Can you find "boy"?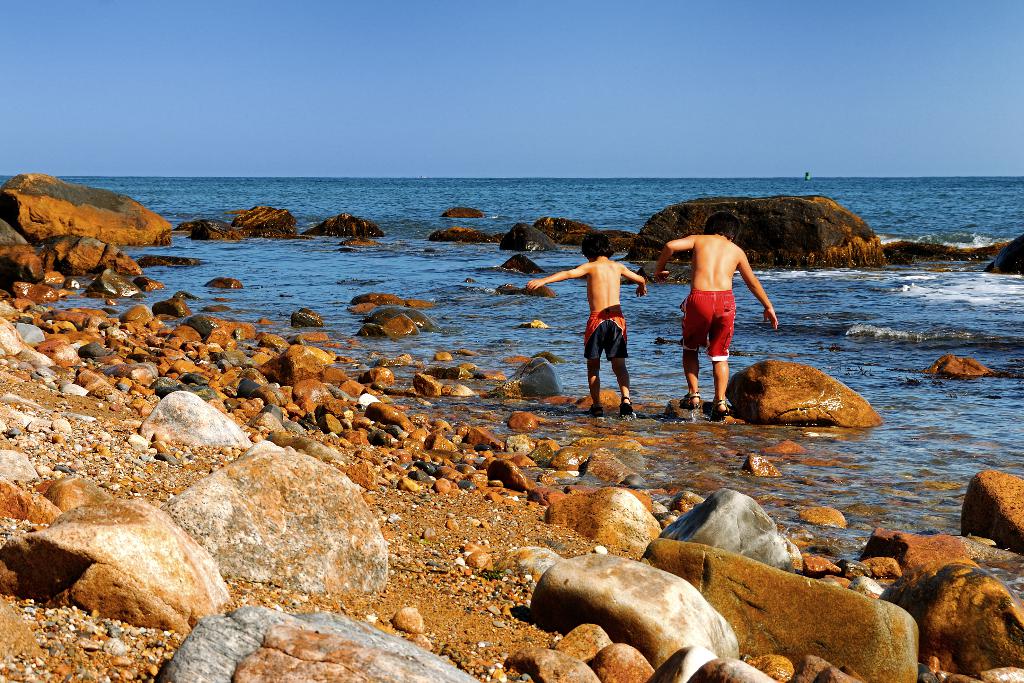
Yes, bounding box: bbox(669, 213, 779, 415).
